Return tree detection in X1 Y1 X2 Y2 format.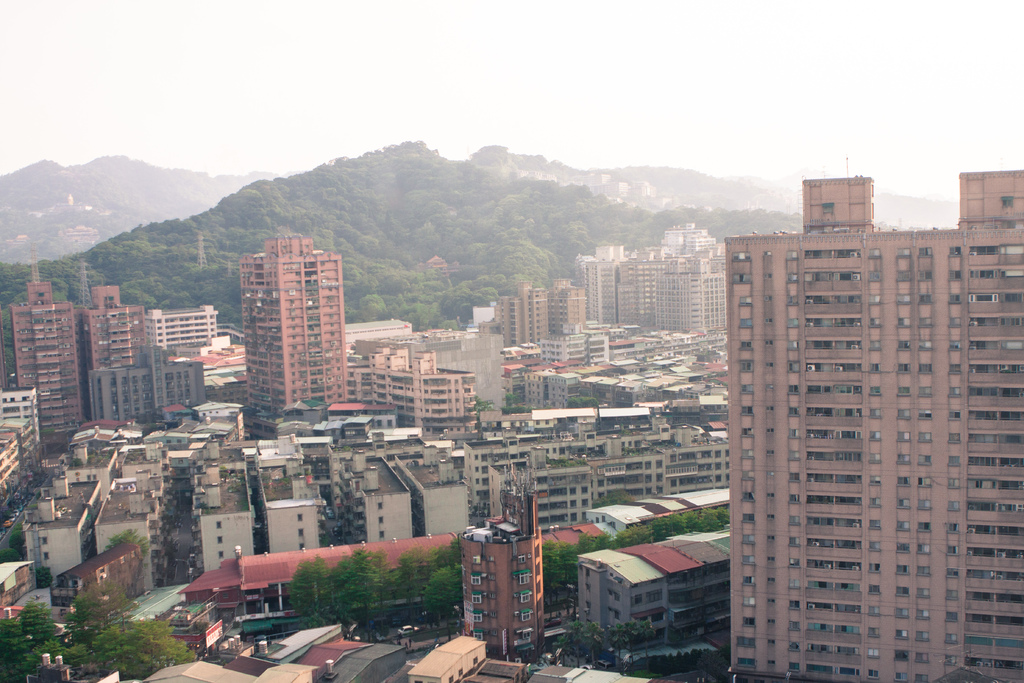
594 530 612 549.
